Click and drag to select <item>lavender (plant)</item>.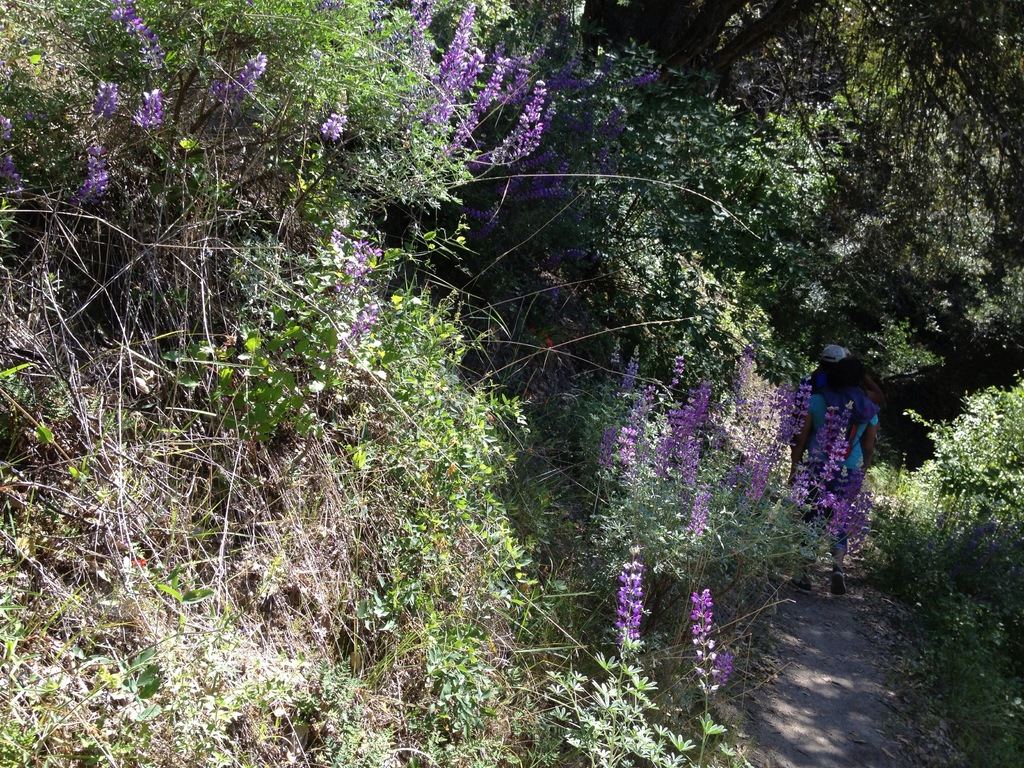
Selection: [left=474, top=56, right=515, bottom=114].
